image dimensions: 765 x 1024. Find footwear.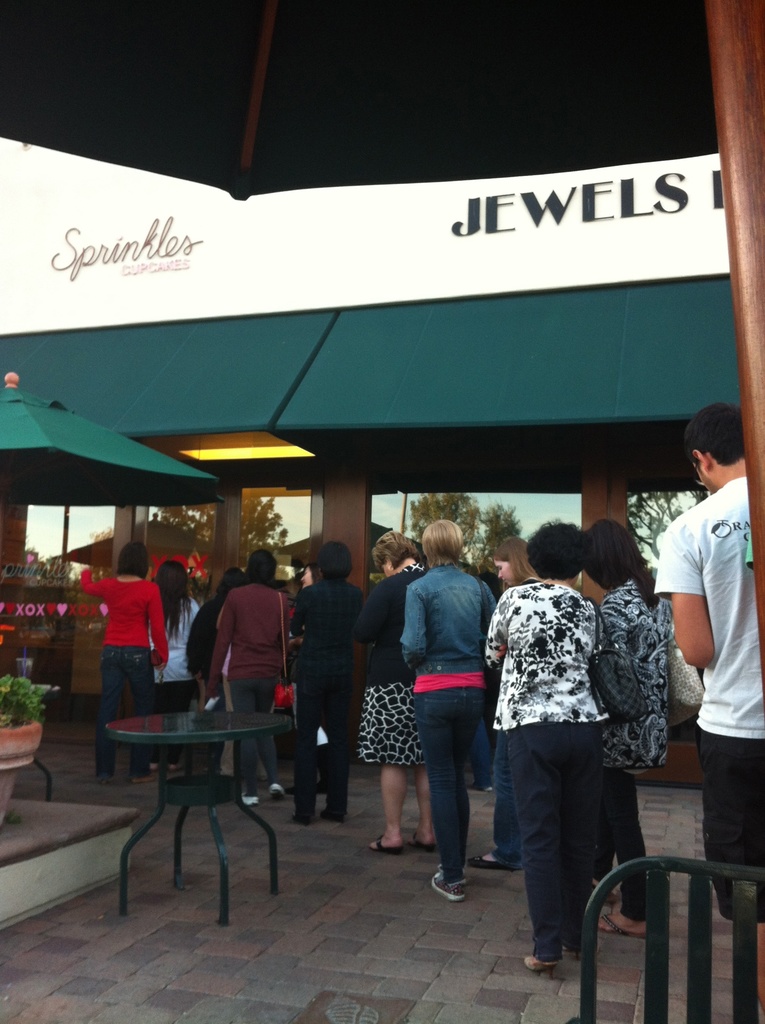
BBox(236, 792, 257, 808).
